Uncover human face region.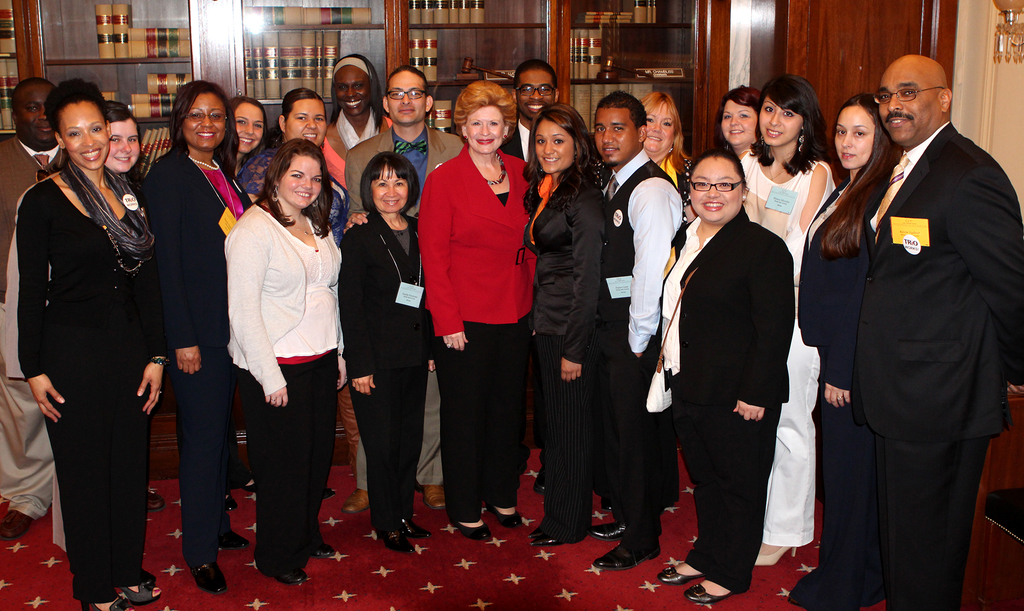
Uncovered: detection(280, 155, 322, 208).
